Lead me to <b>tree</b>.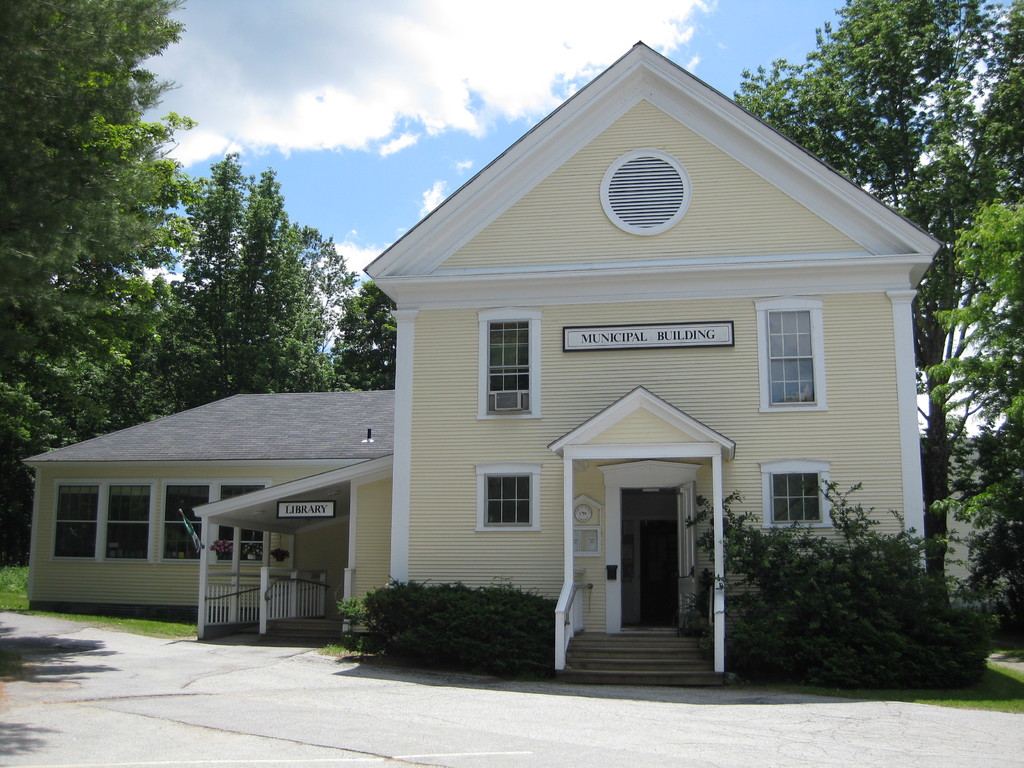
Lead to x1=728 y1=0 x2=1023 y2=595.
